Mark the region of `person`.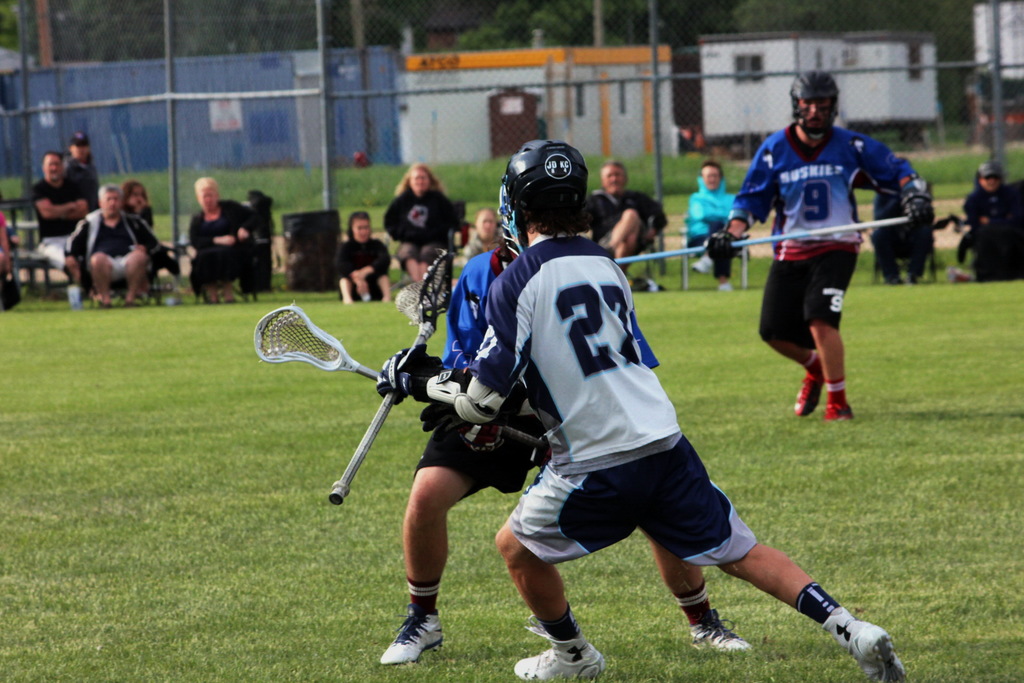
Region: BBox(687, 157, 750, 296).
